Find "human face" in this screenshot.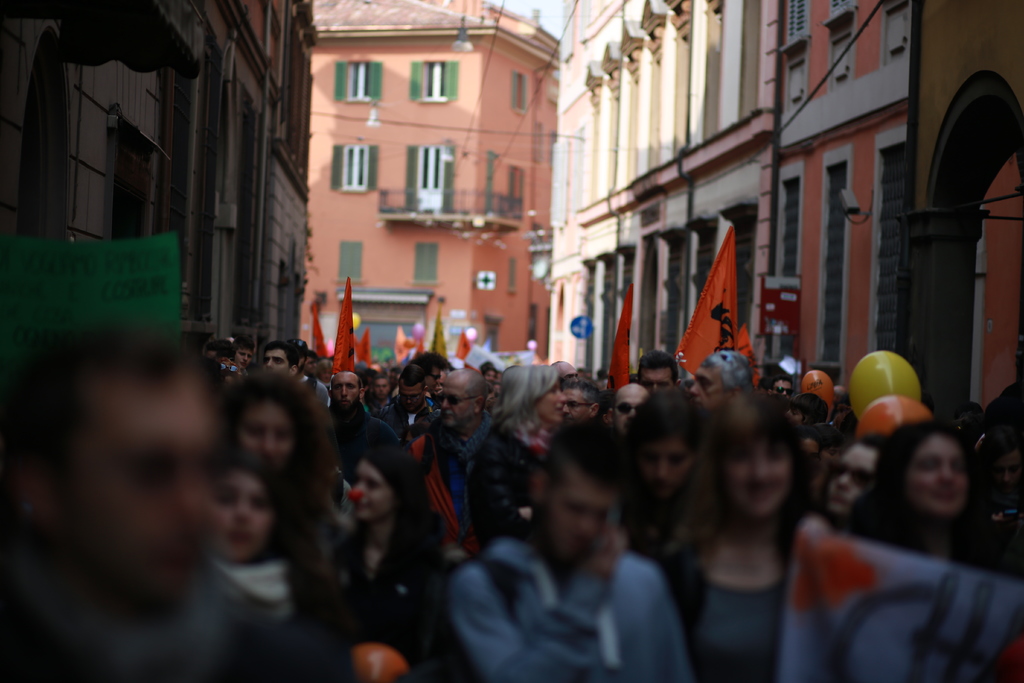
The bounding box for "human face" is {"x1": 221, "y1": 469, "x2": 272, "y2": 565}.
